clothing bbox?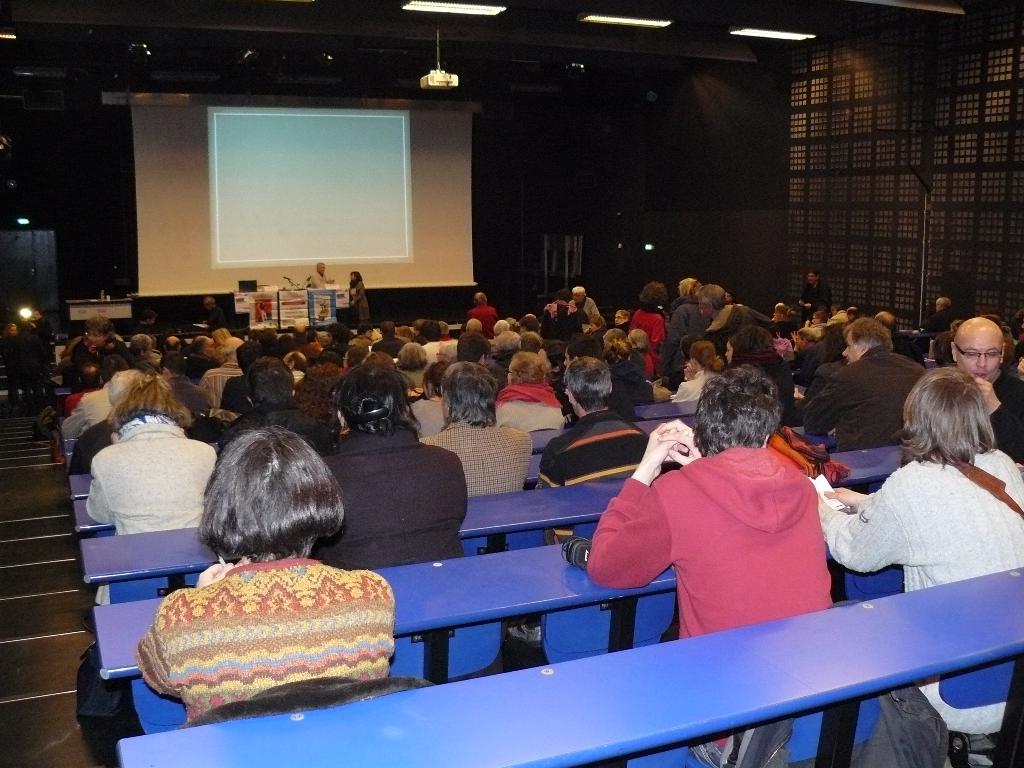
{"x1": 496, "y1": 385, "x2": 570, "y2": 449}
